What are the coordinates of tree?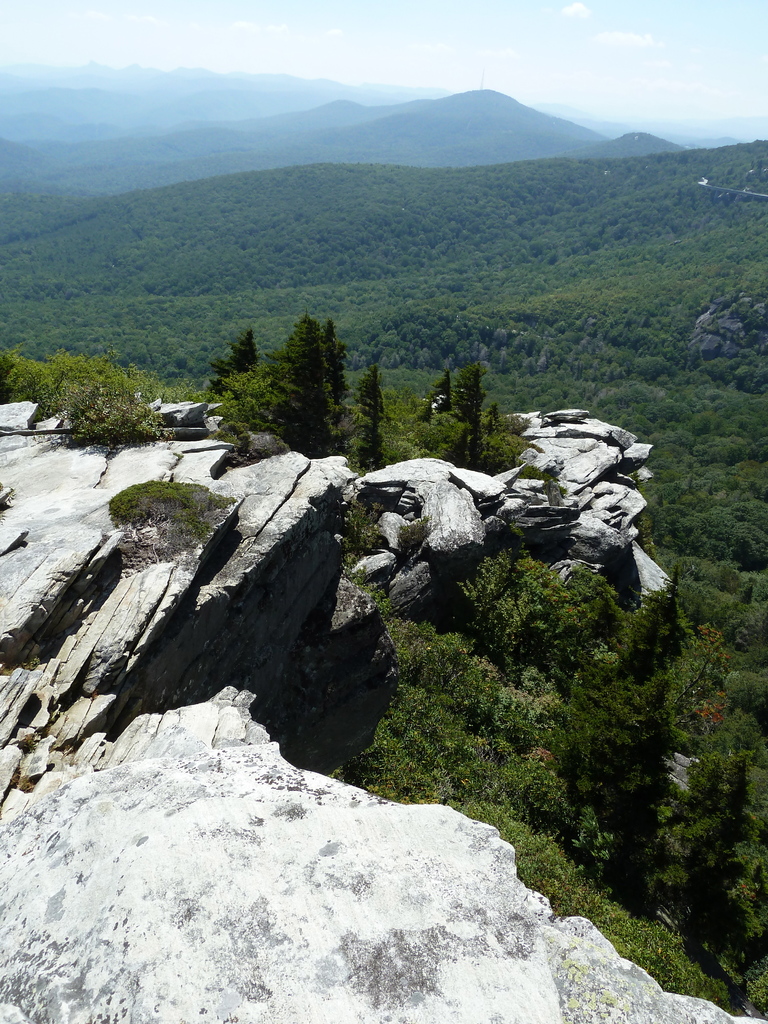
select_region(59, 363, 168, 455).
